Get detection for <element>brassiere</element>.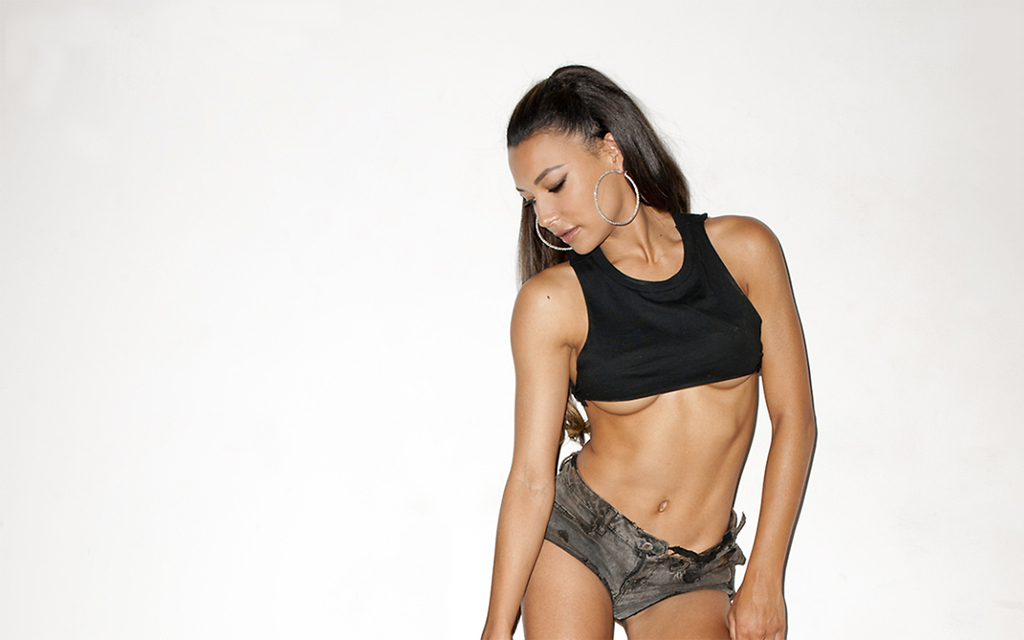
Detection: box(564, 210, 763, 405).
